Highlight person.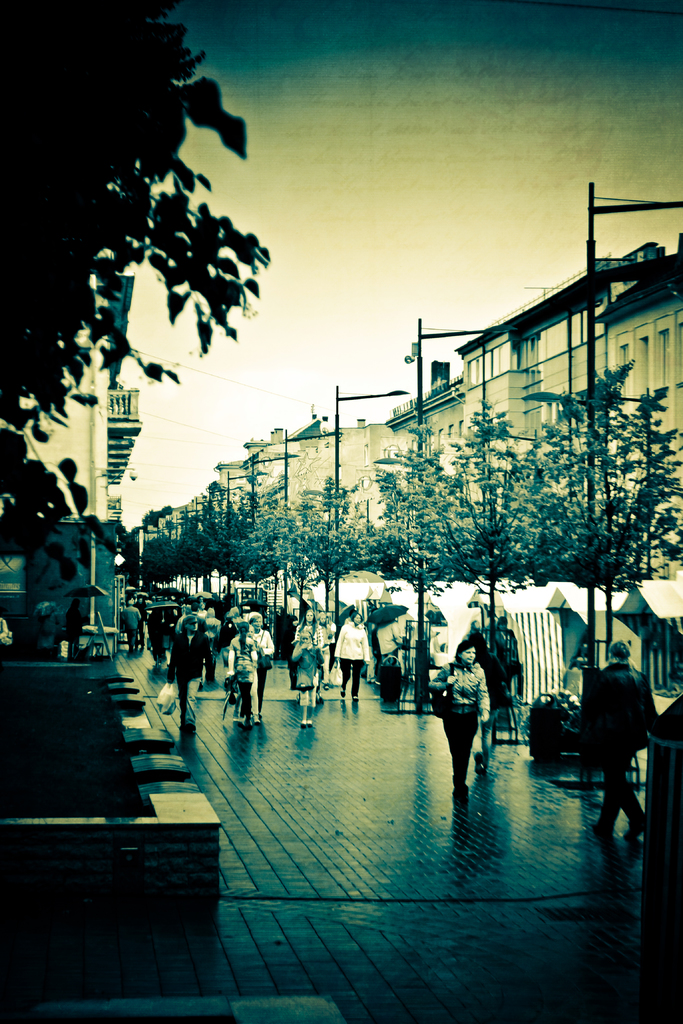
Highlighted region: 578 638 655 848.
